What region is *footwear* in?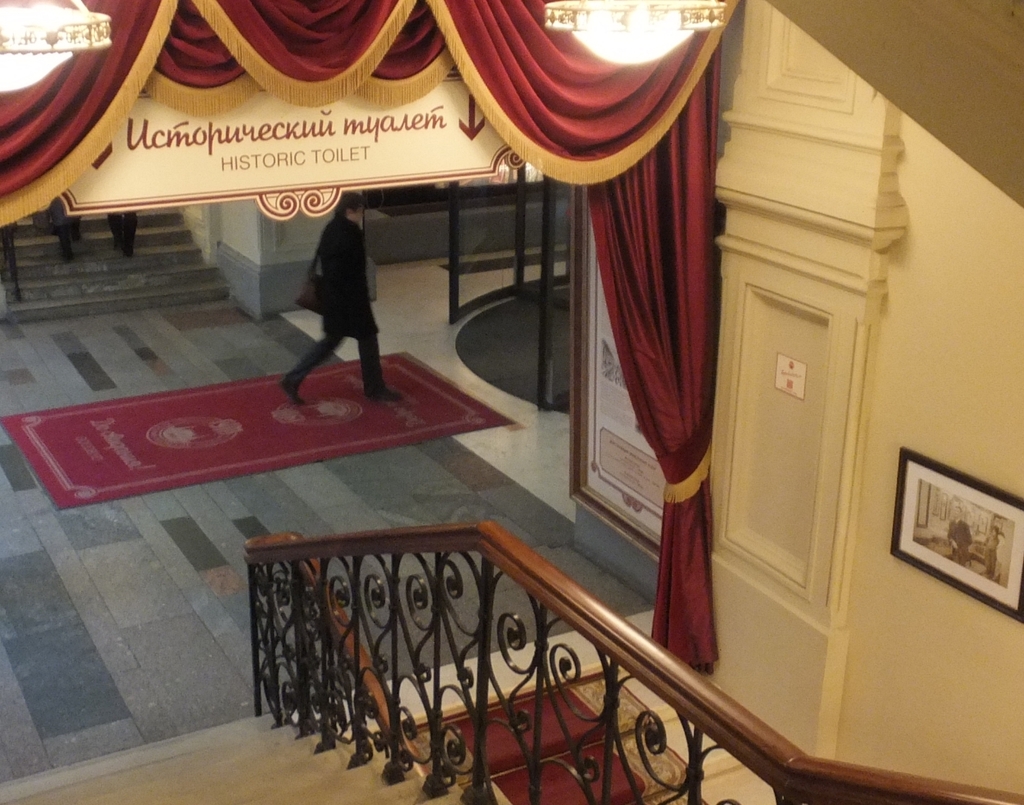
366,384,395,402.
